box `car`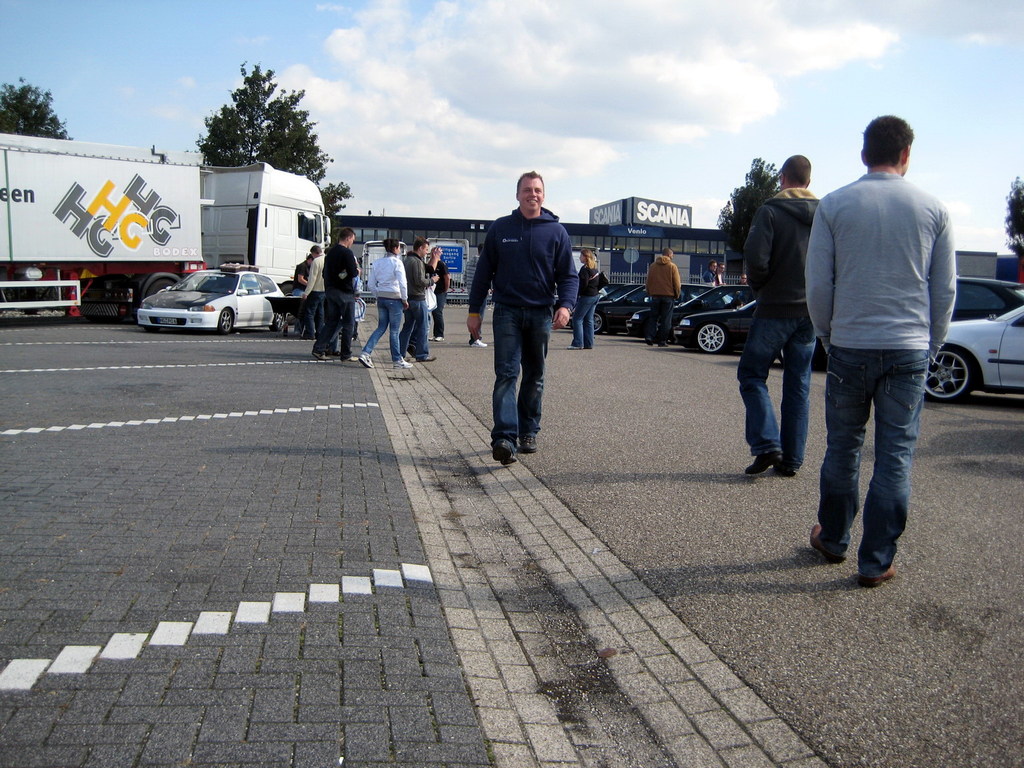
949/279/1023/321
